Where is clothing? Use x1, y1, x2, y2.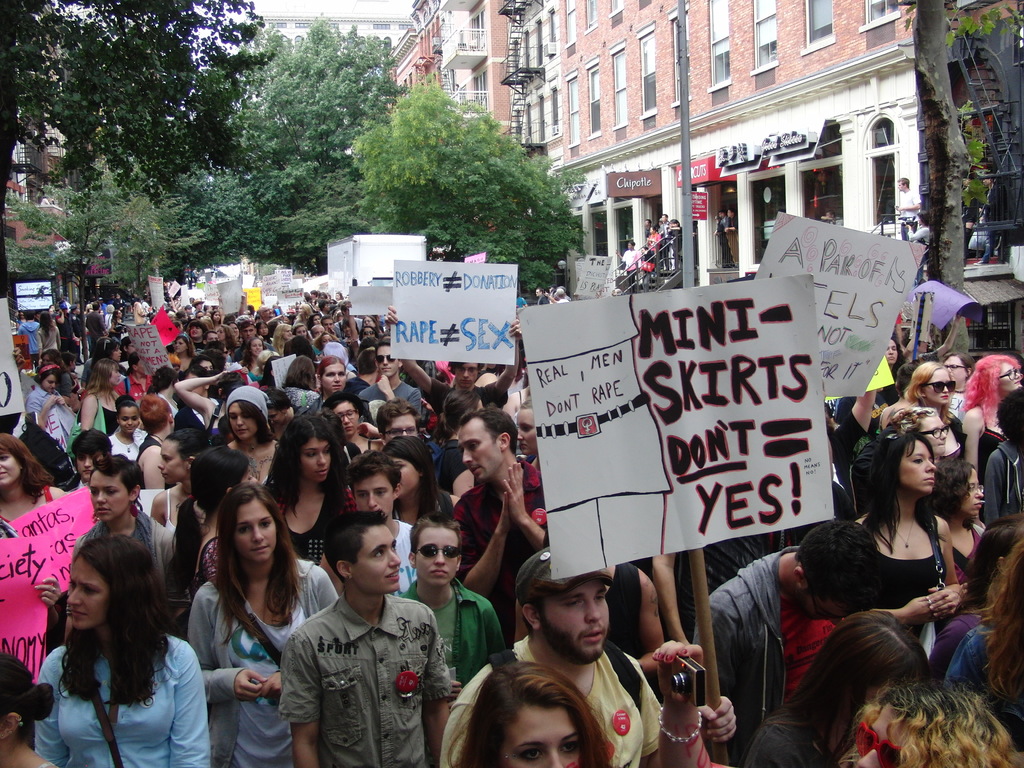
109, 431, 149, 472.
